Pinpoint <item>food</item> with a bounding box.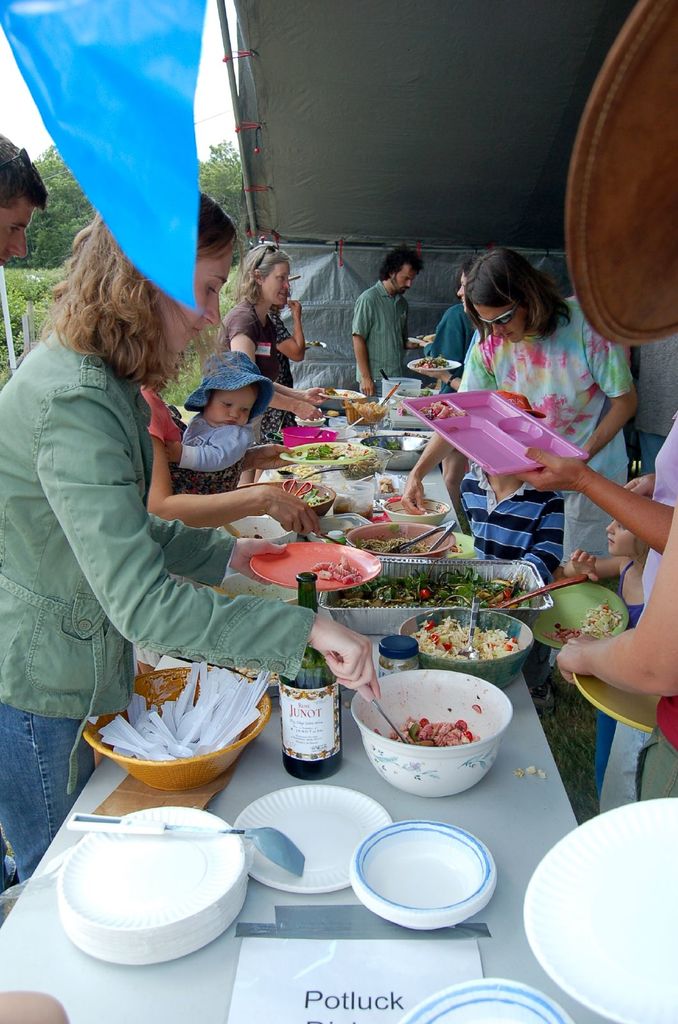
rect(358, 522, 429, 556).
